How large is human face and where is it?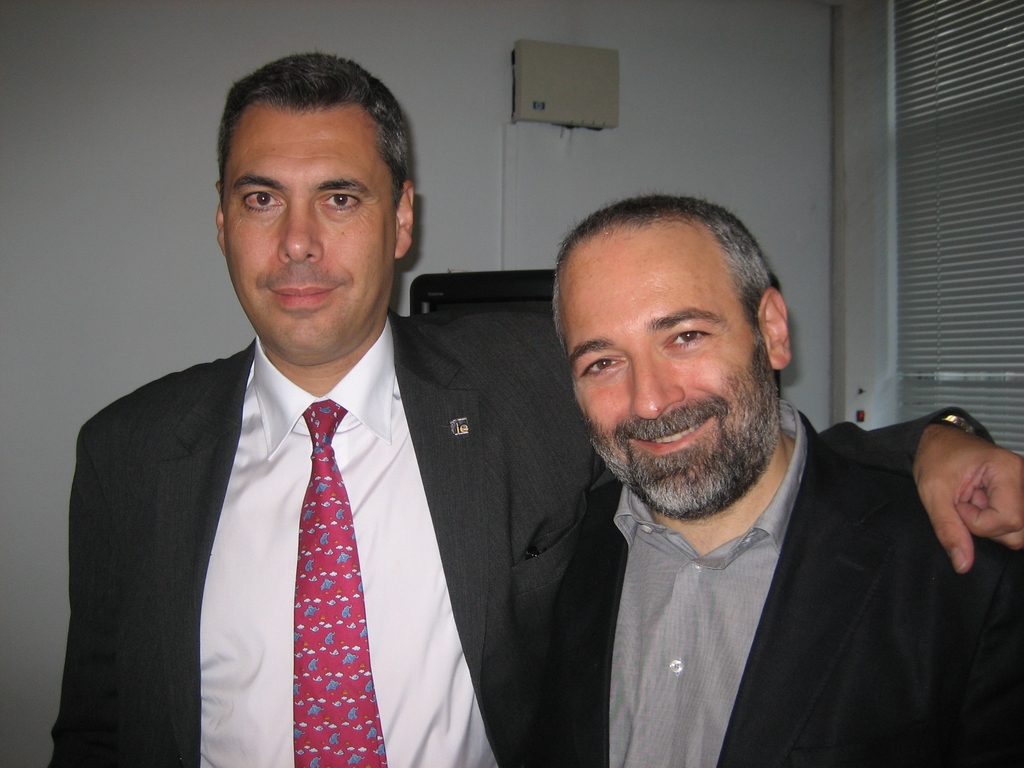
Bounding box: rect(223, 109, 393, 358).
